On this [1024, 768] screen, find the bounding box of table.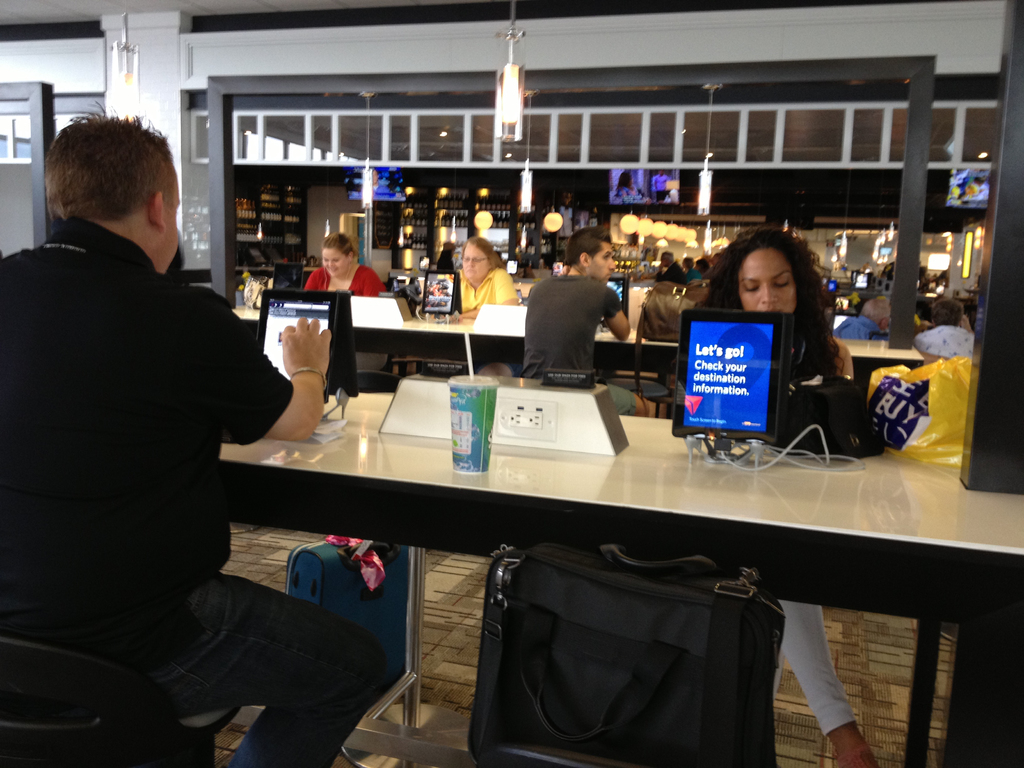
Bounding box: <bbox>152, 308, 957, 744</bbox>.
